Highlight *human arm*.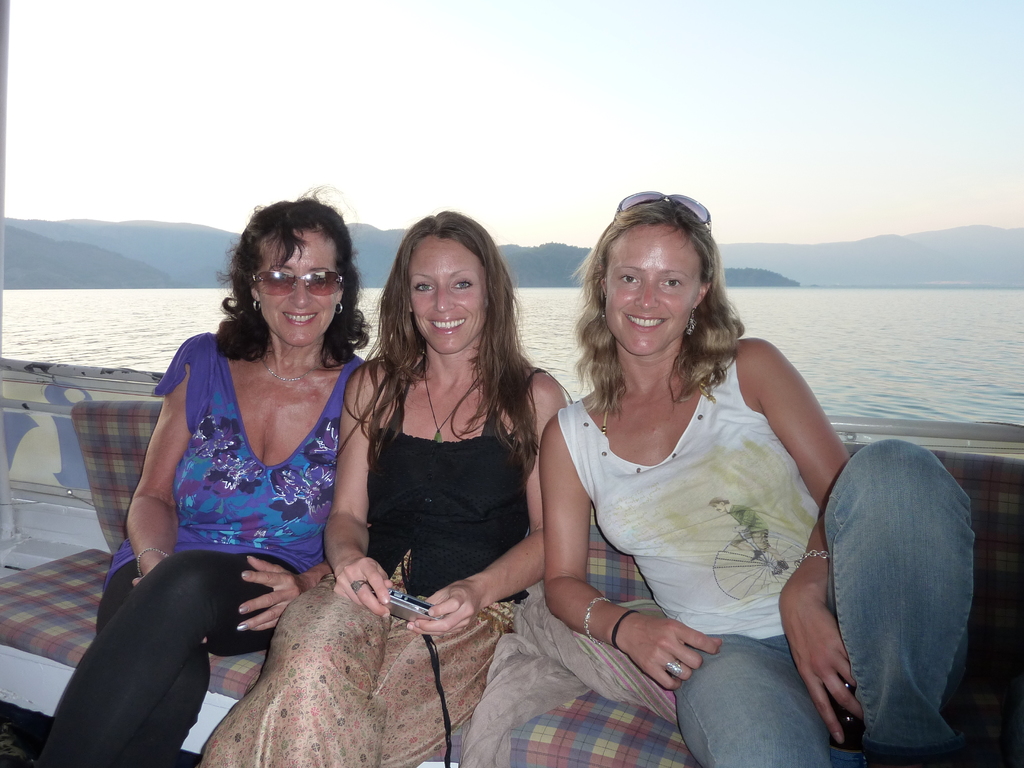
Highlighted region: detection(116, 328, 222, 600).
